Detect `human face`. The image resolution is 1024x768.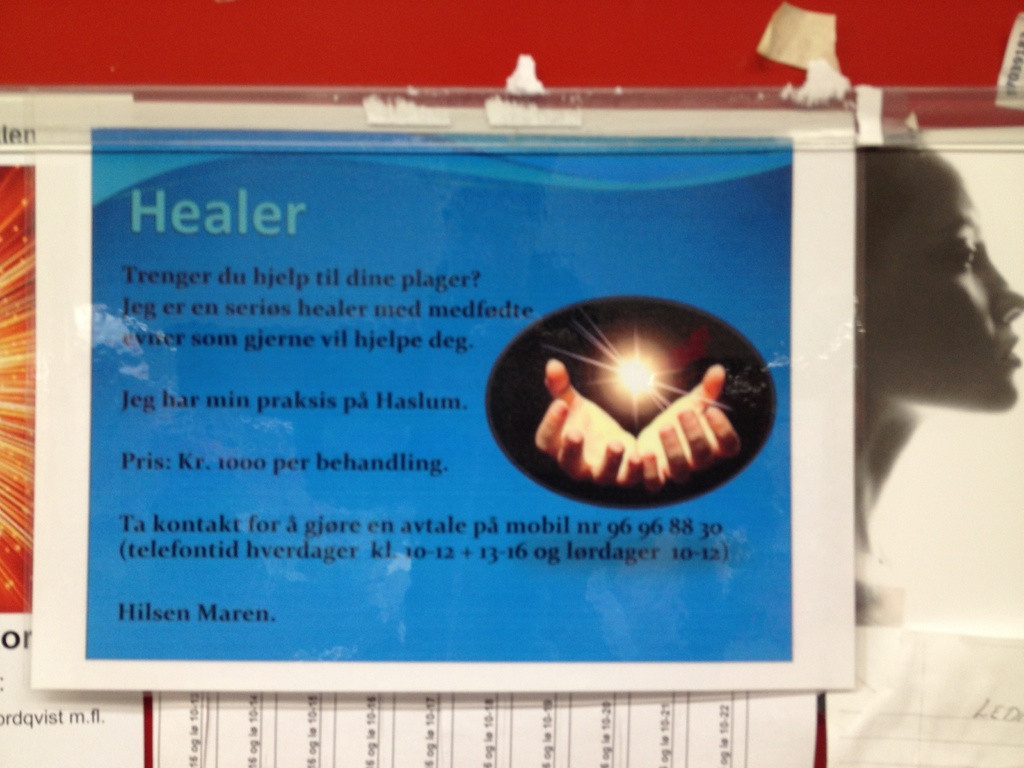
867/157/1023/414.
